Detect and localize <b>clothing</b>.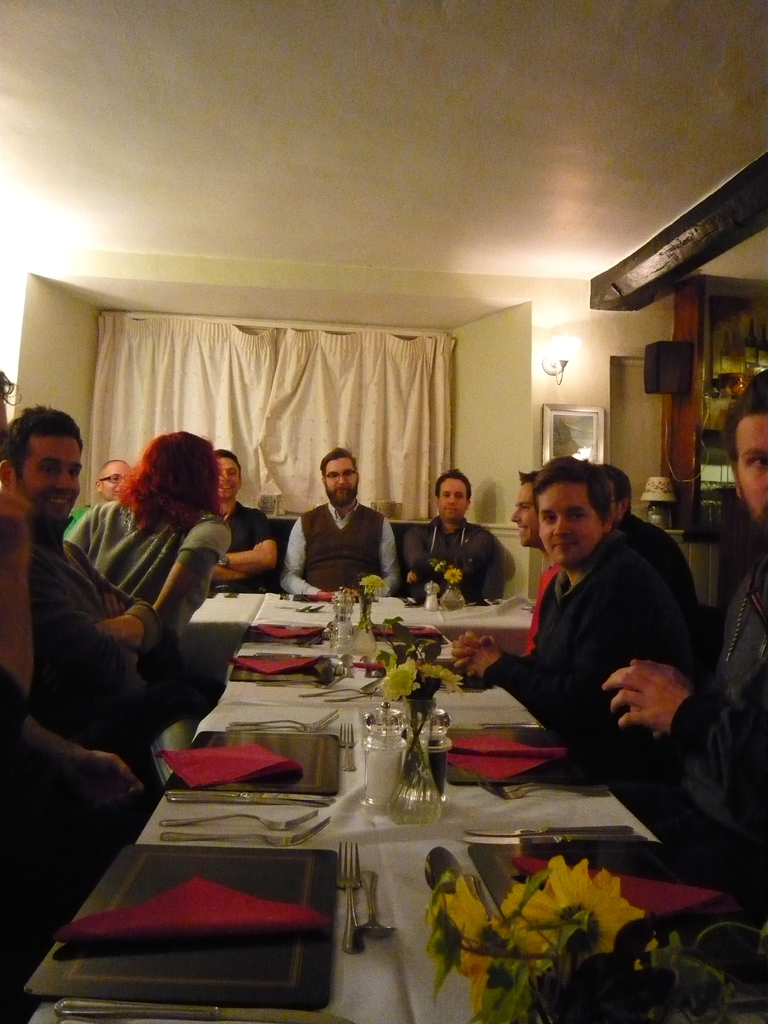
Localized at rect(513, 568, 561, 655).
